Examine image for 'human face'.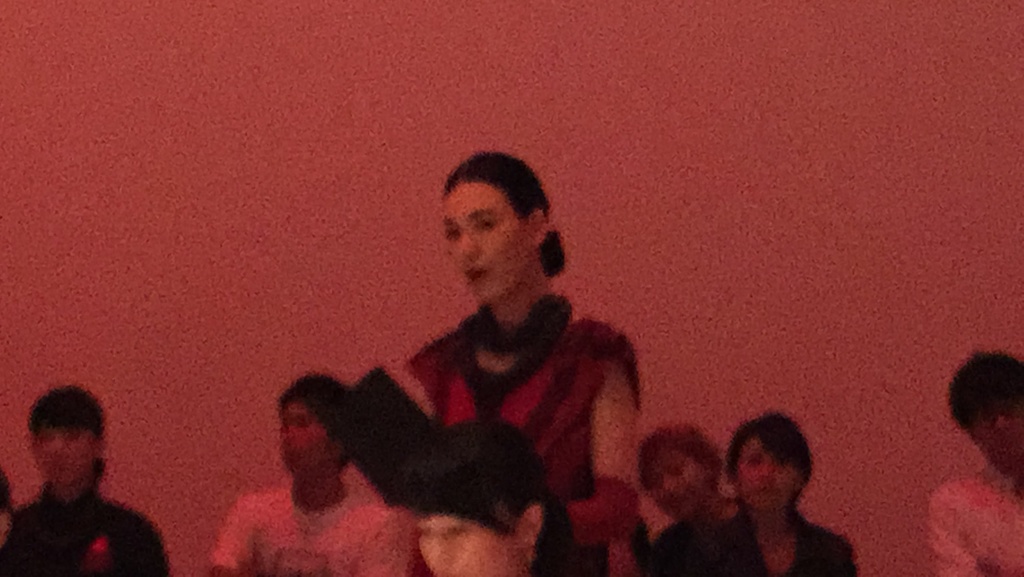
Examination result: 650:451:704:527.
